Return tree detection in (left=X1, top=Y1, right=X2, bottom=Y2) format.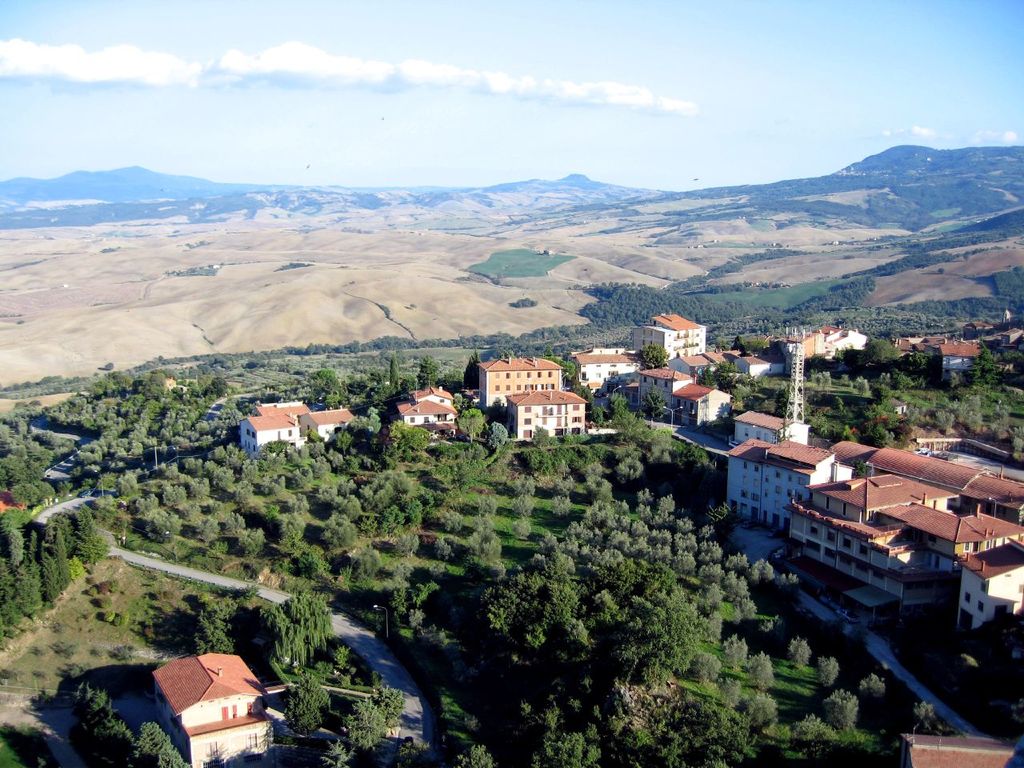
(left=946, top=374, right=1010, bottom=454).
